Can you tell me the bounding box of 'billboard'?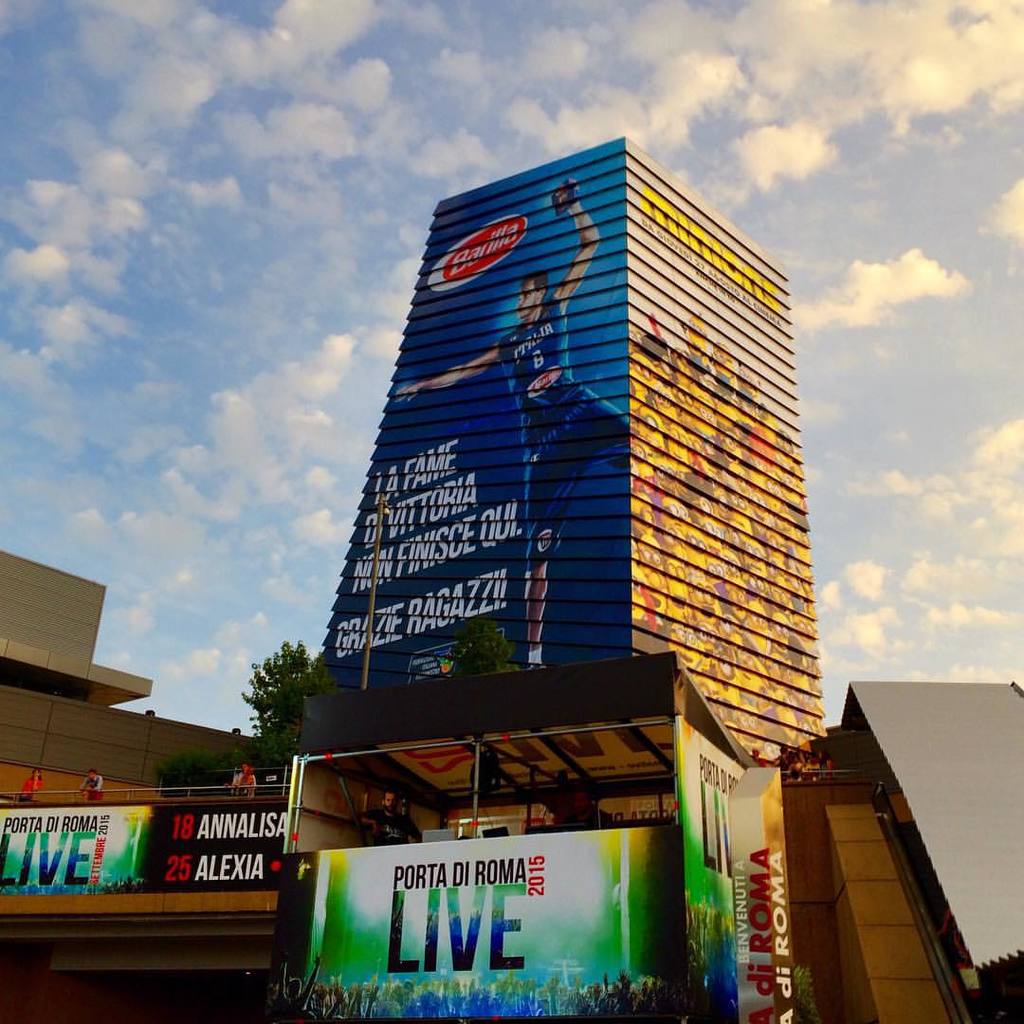
{"x1": 265, "y1": 831, "x2": 690, "y2": 1023}.
